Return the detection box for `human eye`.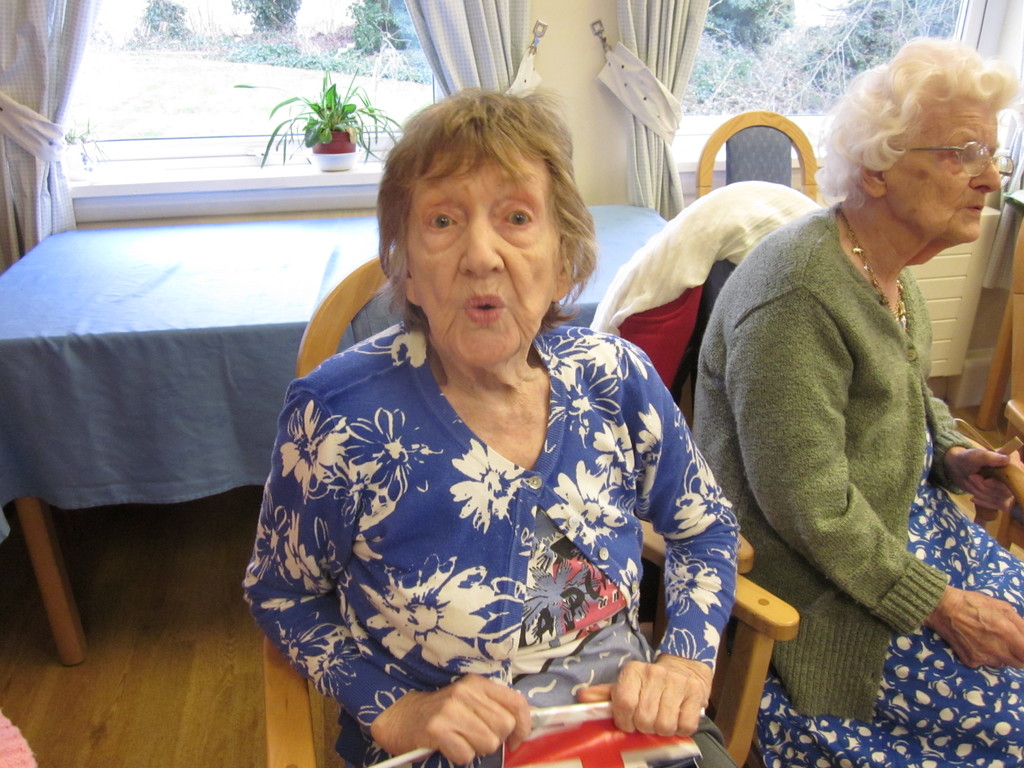
496/205/537/230.
